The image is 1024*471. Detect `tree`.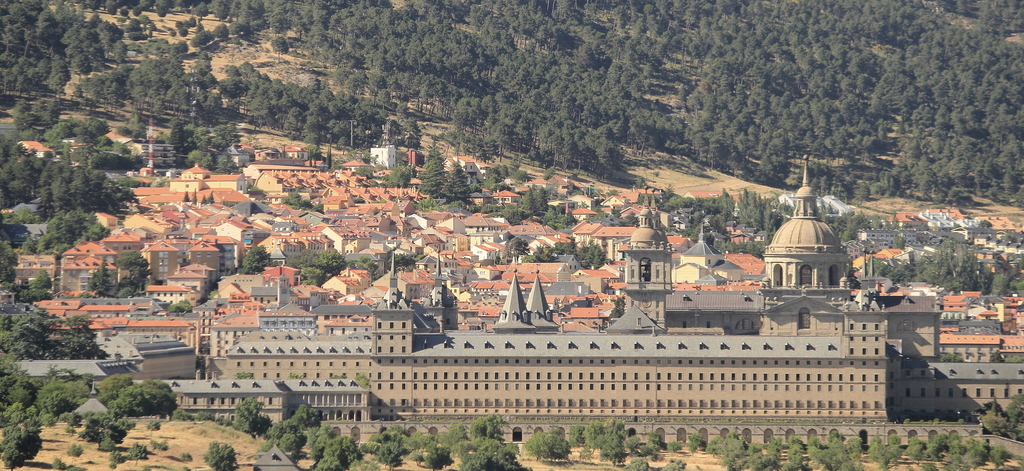
Detection: 294, 246, 347, 284.
